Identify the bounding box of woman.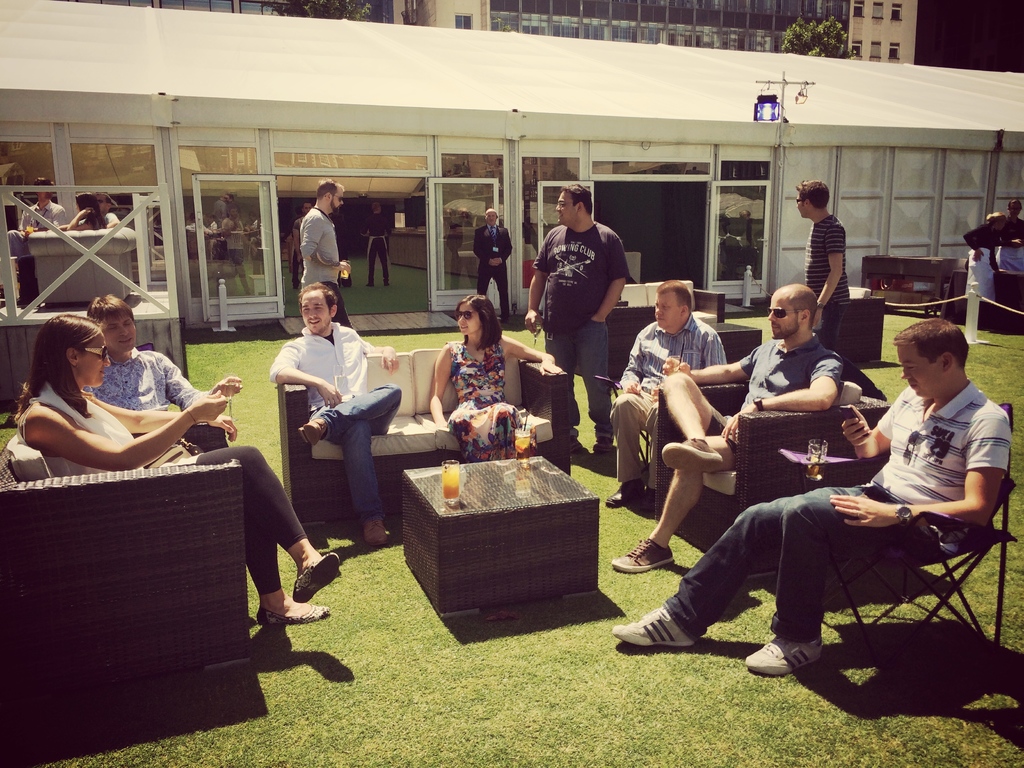
l=964, t=211, r=1006, b=301.
